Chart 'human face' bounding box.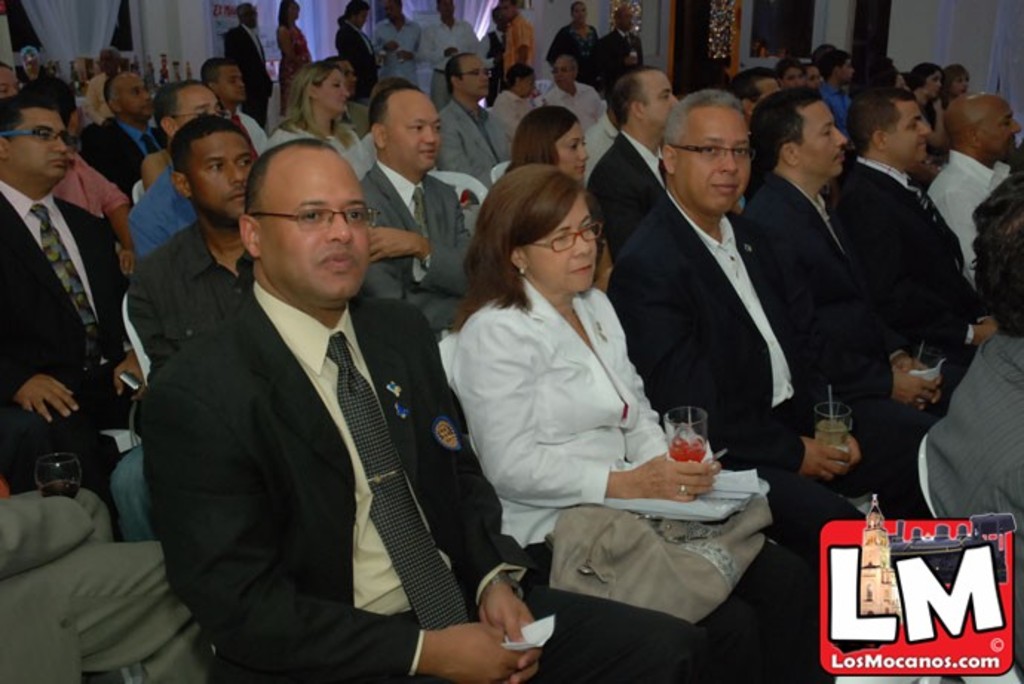
Charted: 644:73:683:131.
